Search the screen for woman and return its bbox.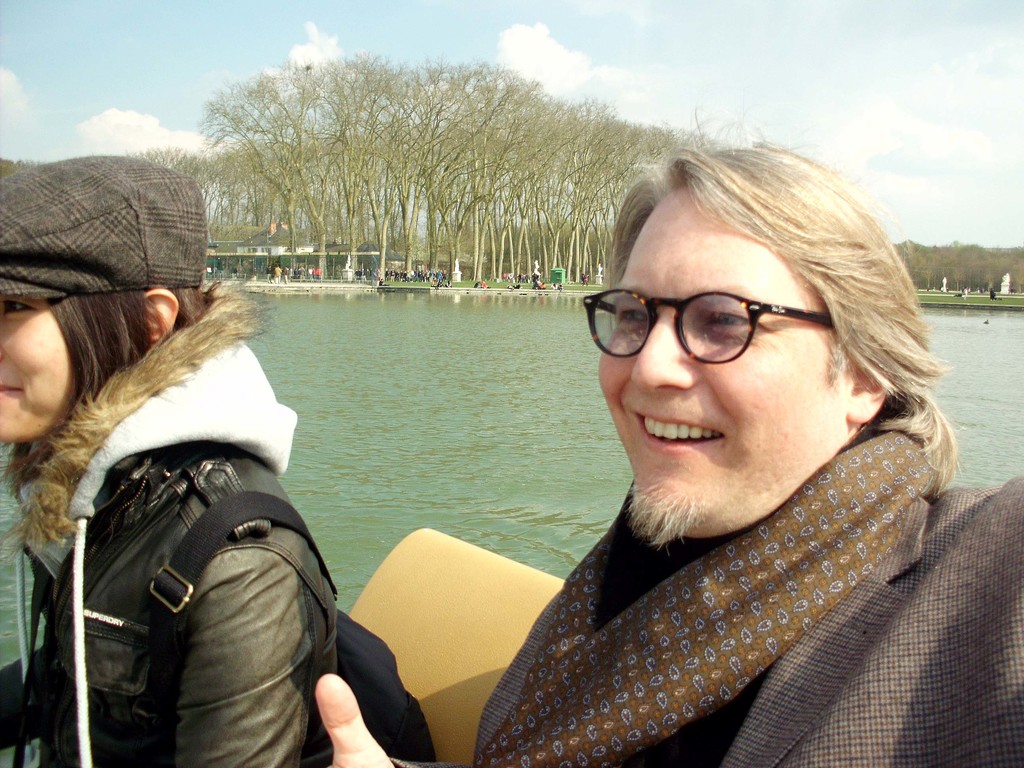
Found: bbox(0, 156, 339, 767).
